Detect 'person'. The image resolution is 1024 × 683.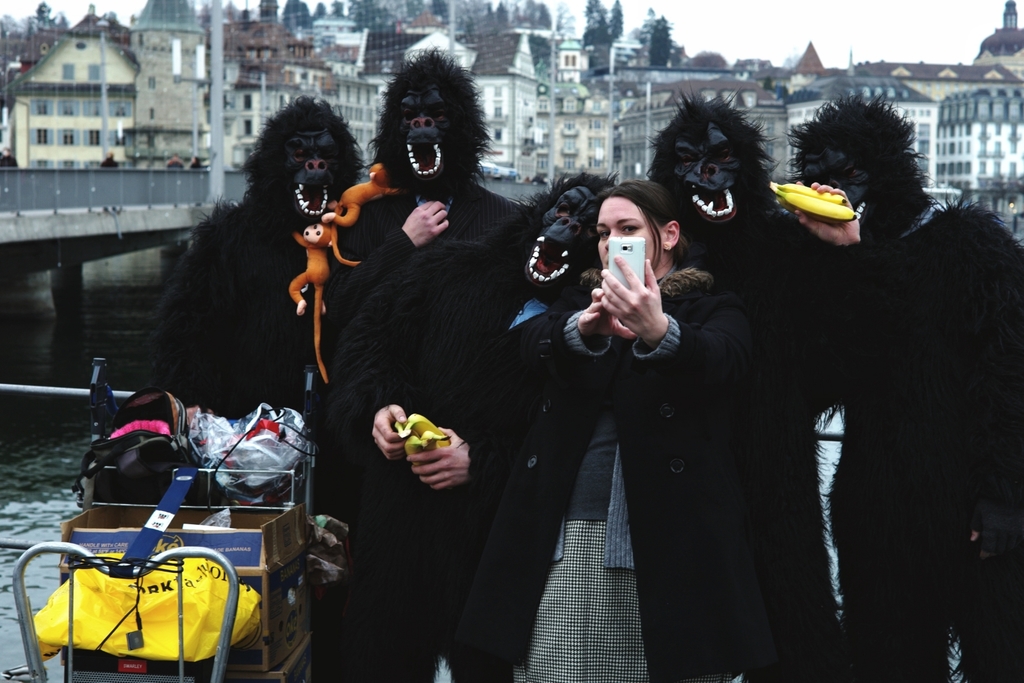
x1=801 y1=77 x2=1022 y2=682.
